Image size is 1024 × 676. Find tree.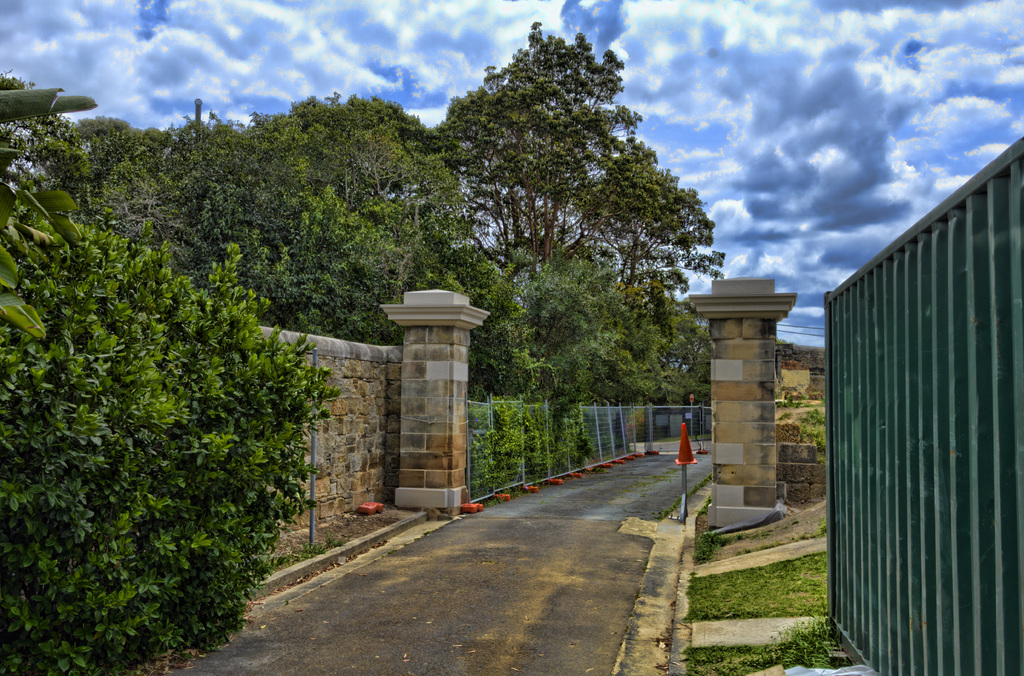
[83, 116, 195, 278].
